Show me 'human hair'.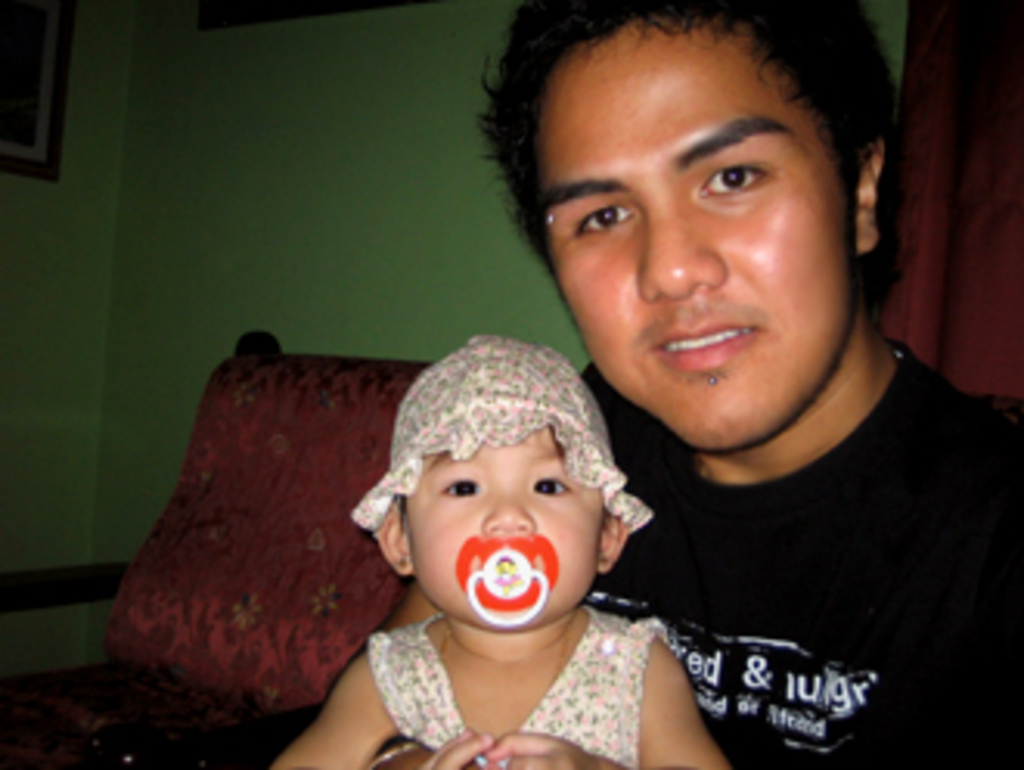
'human hair' is here: x1=490 y1=0 x2=884 y2=317.
